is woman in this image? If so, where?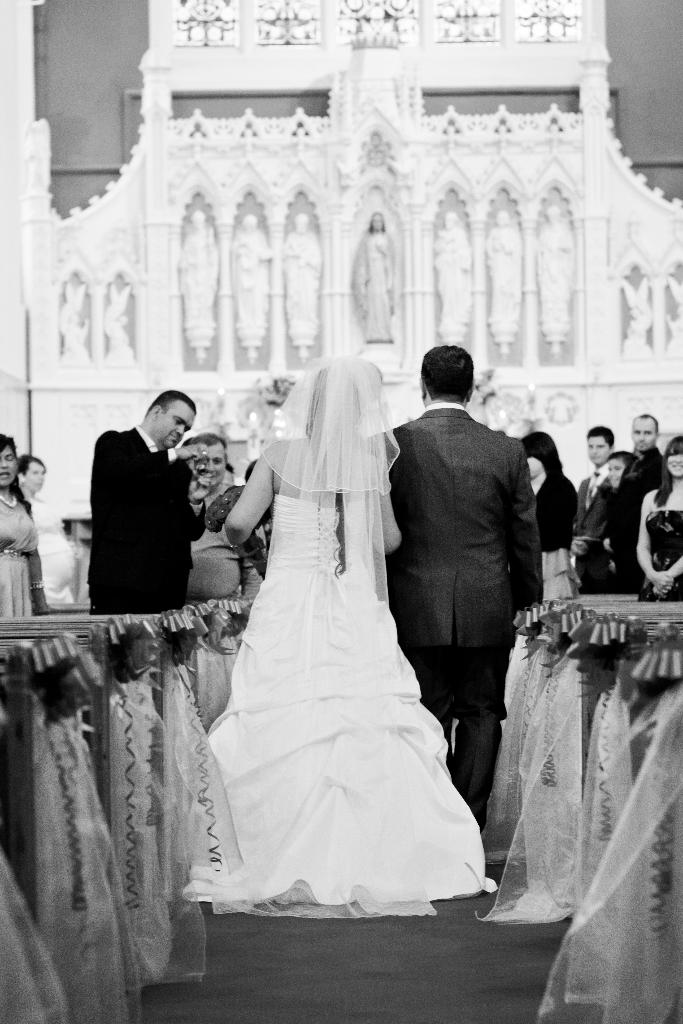
Yes, at box(176, 330, 472, 911).
